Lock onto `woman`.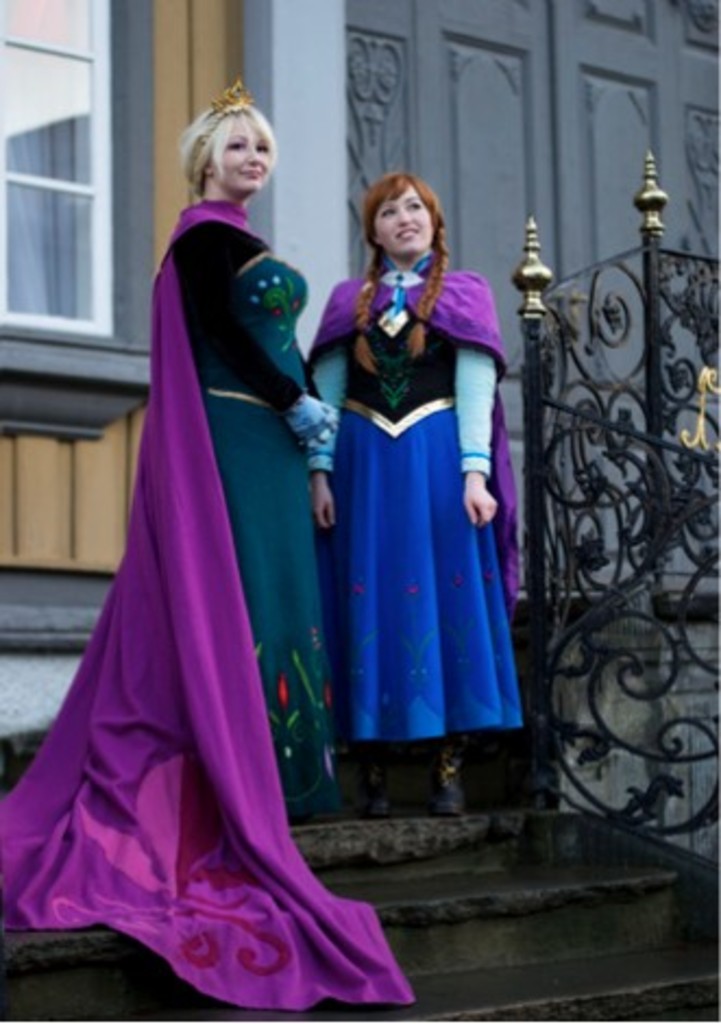
Locked: [x1=150, y1=68, x2=344, y2=834].
